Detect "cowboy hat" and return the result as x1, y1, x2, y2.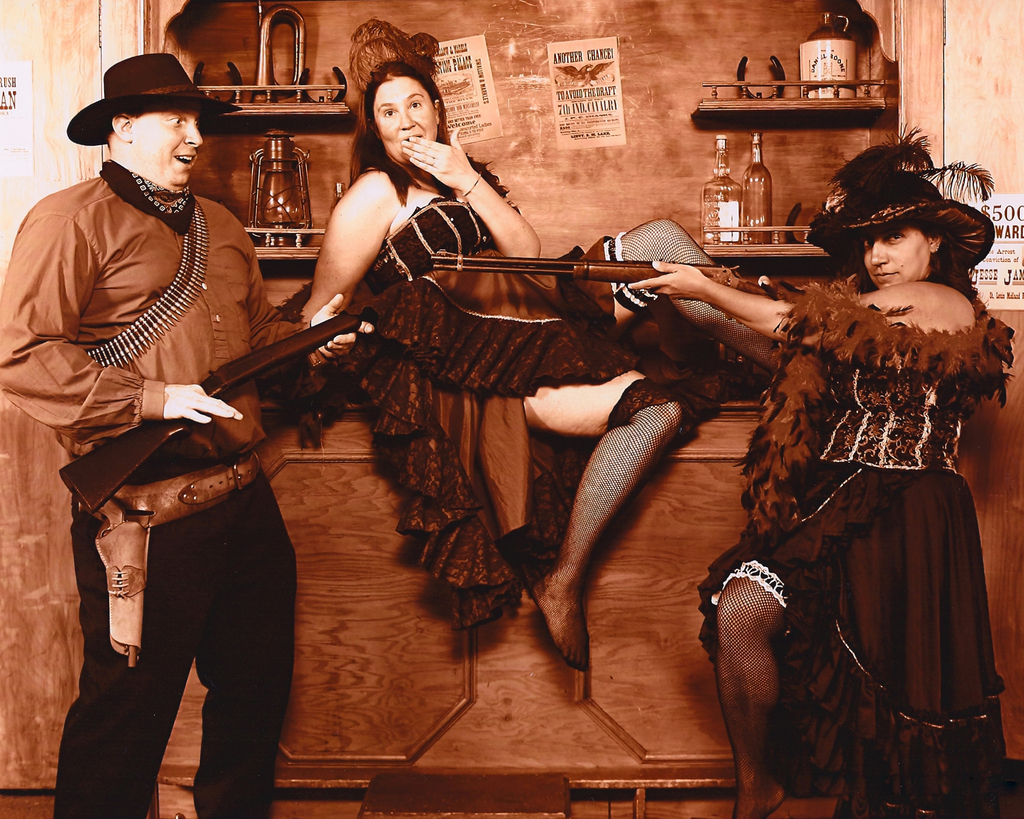
810, 170, 996, 266.
